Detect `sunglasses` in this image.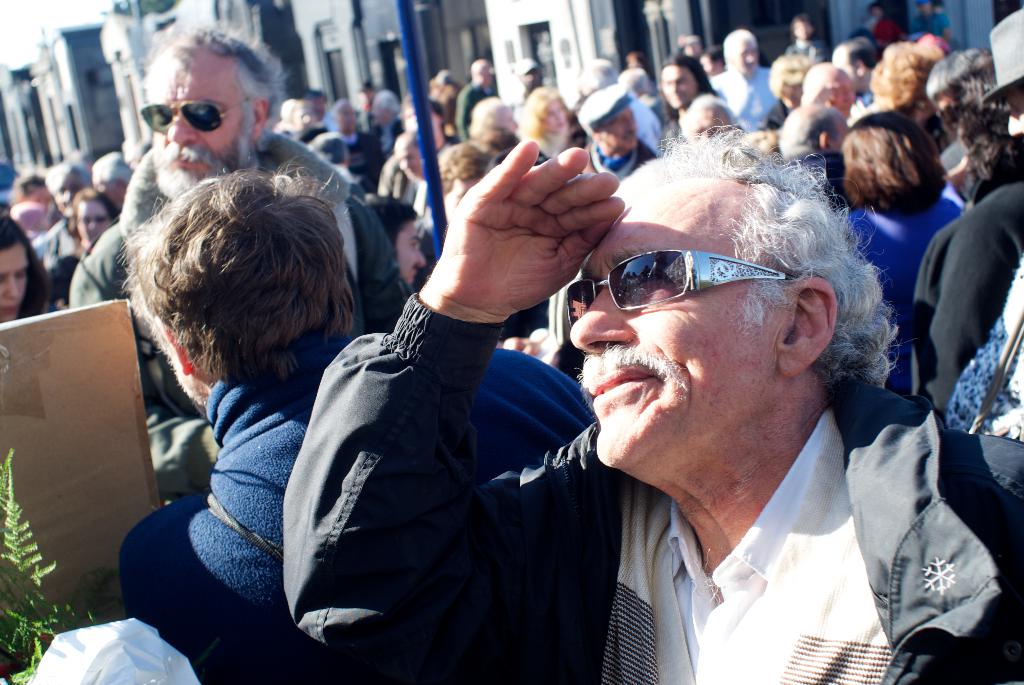
Detection: x1=570, y1=251, x2=797, y2=326.
